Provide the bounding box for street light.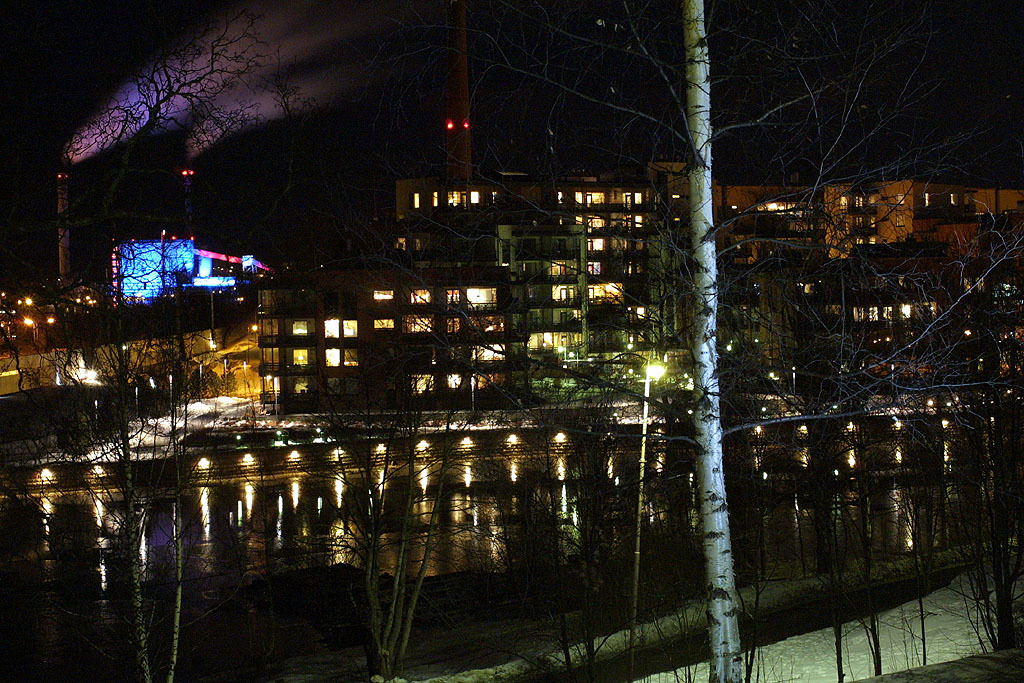
crop(131, 376, 146, 425).
